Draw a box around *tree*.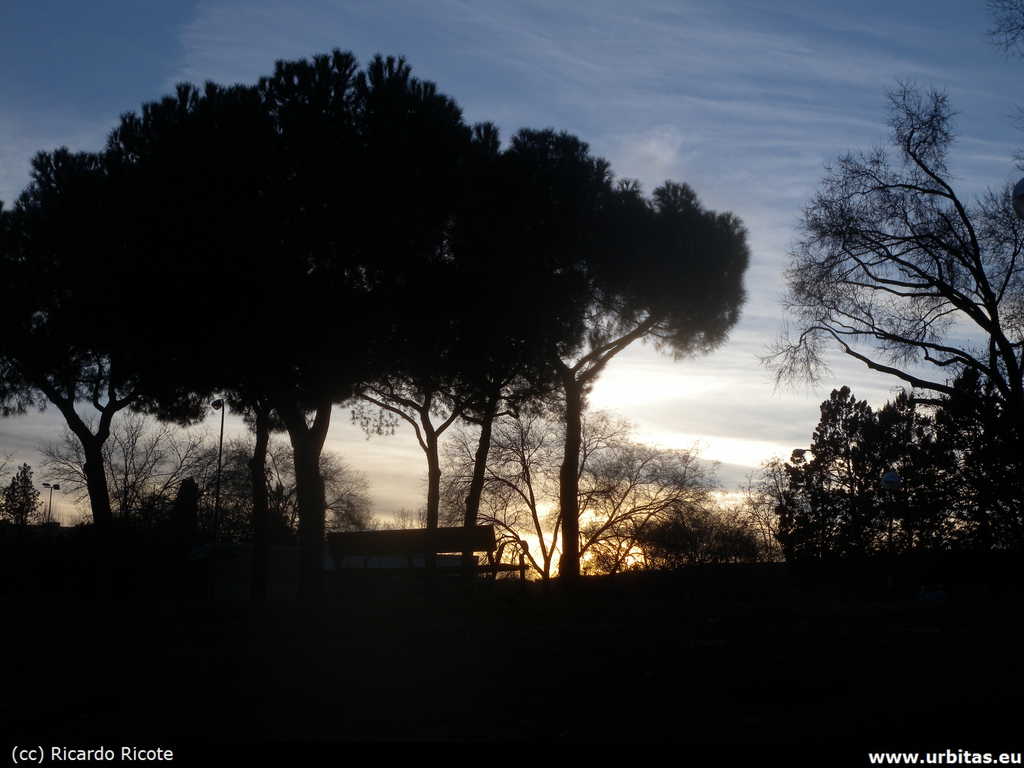
765 3 1023 559.
